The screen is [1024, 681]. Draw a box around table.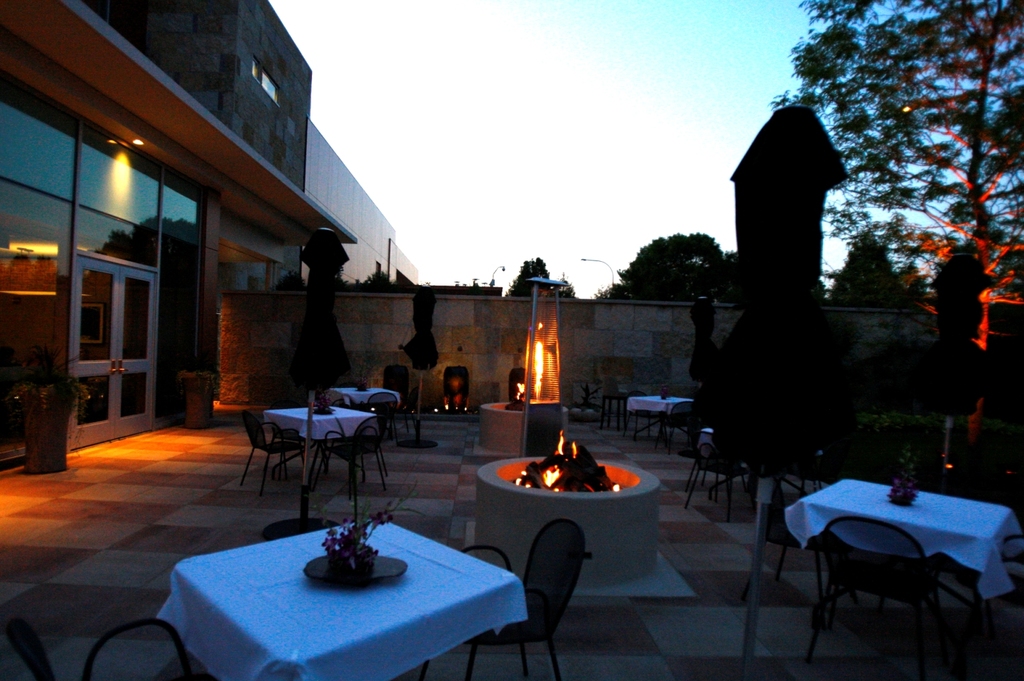
box=[260, 403, 376, 481].
